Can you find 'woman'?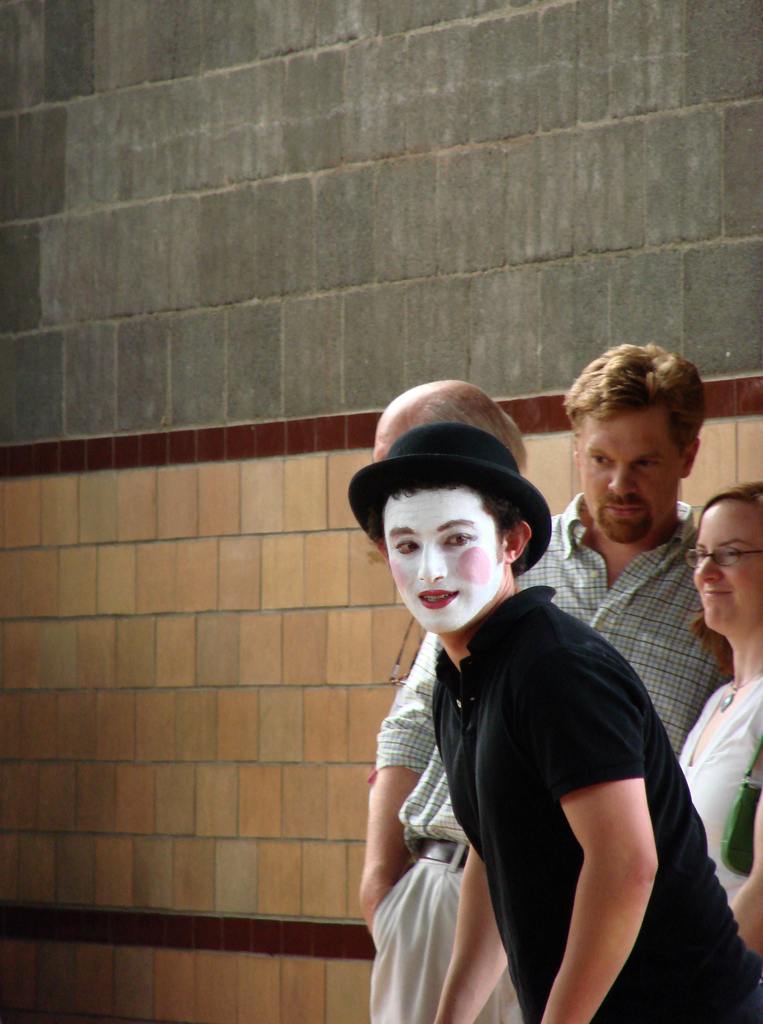
Yes, bounding box: (671, 483, 762, 977).
